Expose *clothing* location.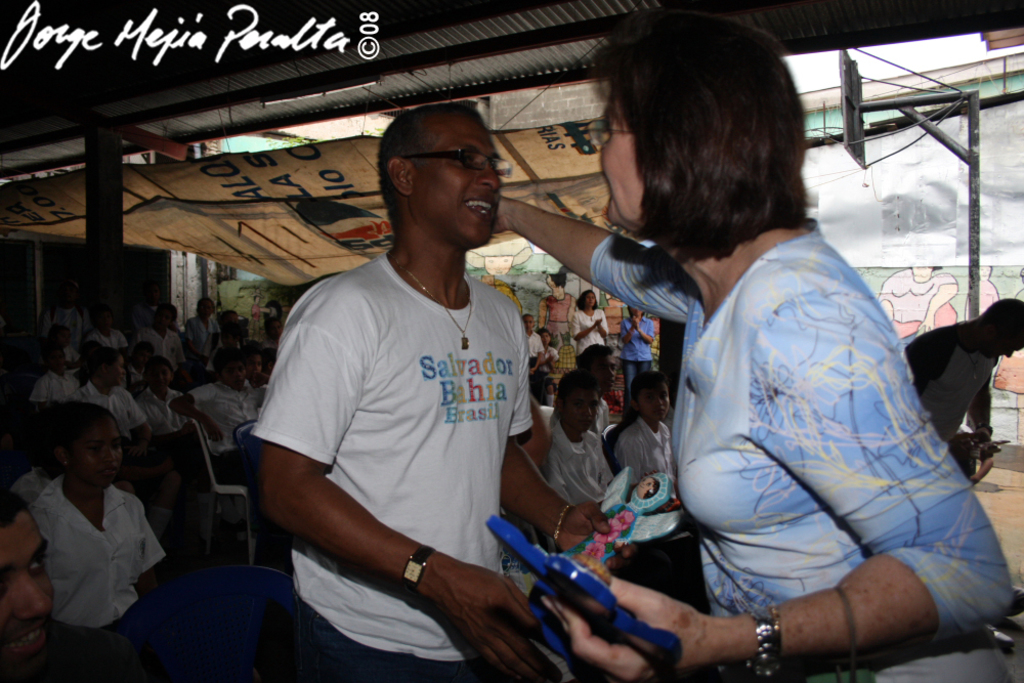
Exposed at (x1=65, y1=379, x2=146, y2=441).
